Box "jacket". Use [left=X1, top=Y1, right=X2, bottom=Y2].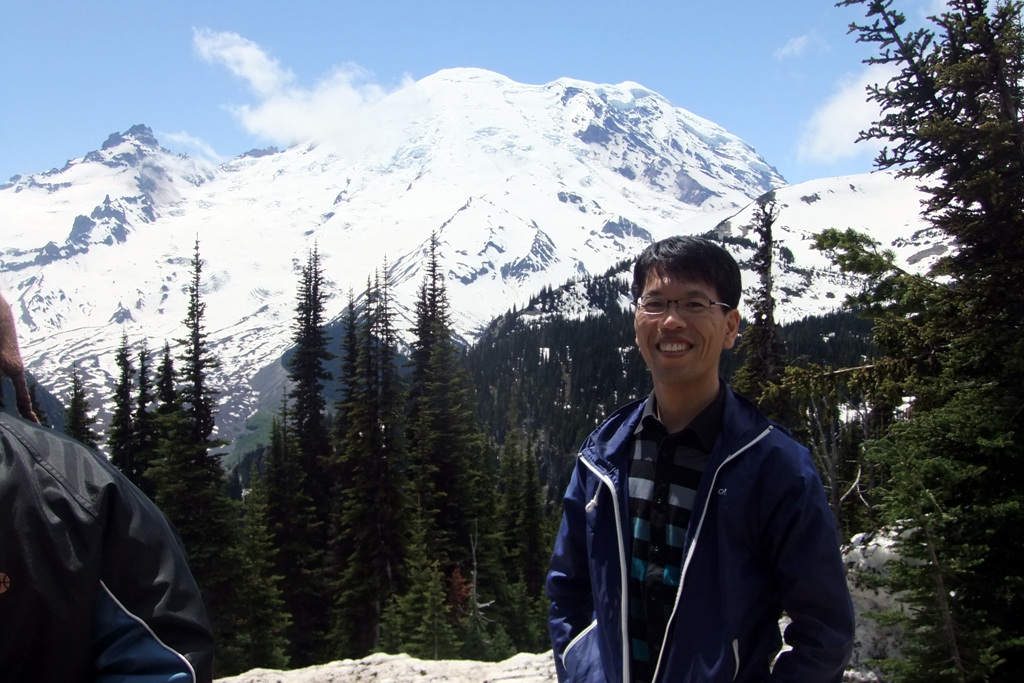
[left=541, top=310, right=847, bottom=676].
